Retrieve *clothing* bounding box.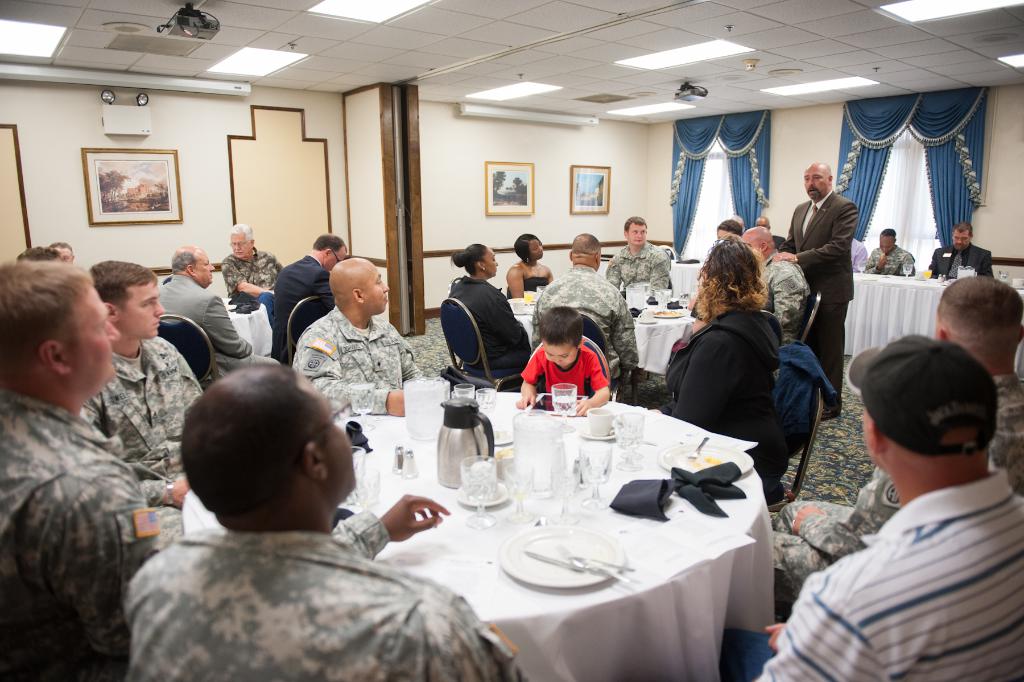
Bounding box: <region>506, 279, 547, 285</region>.
